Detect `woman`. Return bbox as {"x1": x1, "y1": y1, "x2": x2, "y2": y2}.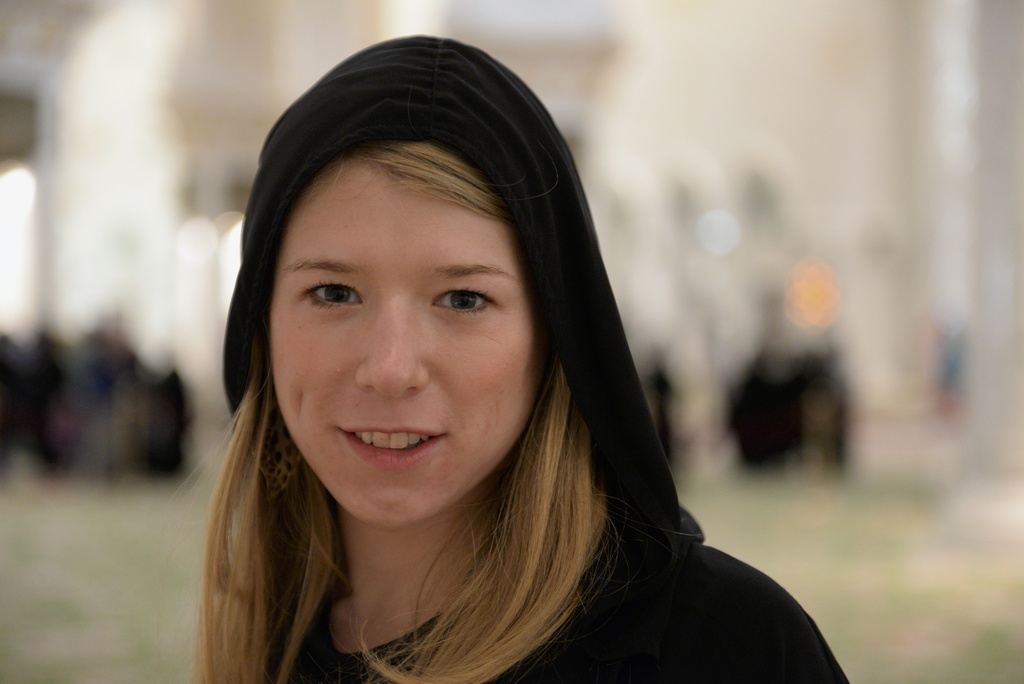
{"x1": 174, "y1": 47, "x2": 820, "y2": 683}.
